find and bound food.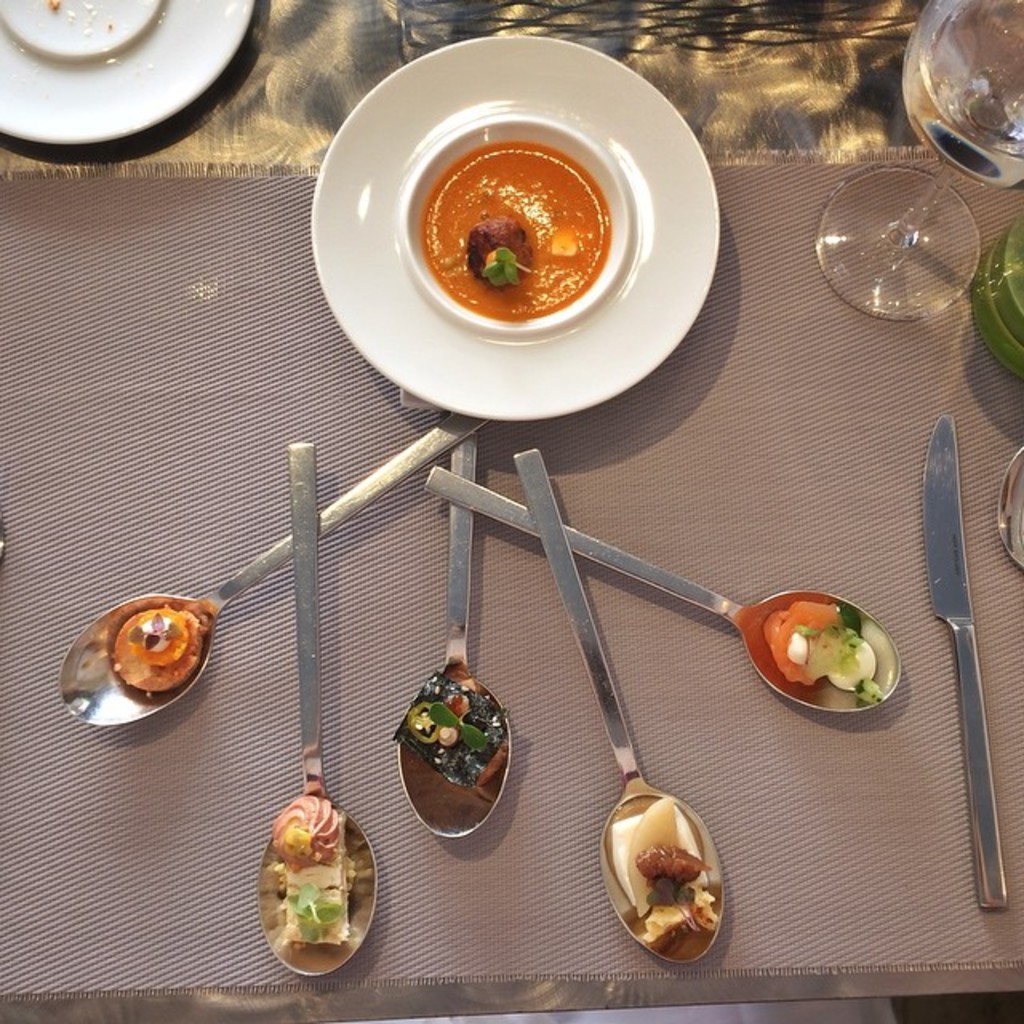
Bound: [x1=40, y1=0, x2=115, y2=42].
